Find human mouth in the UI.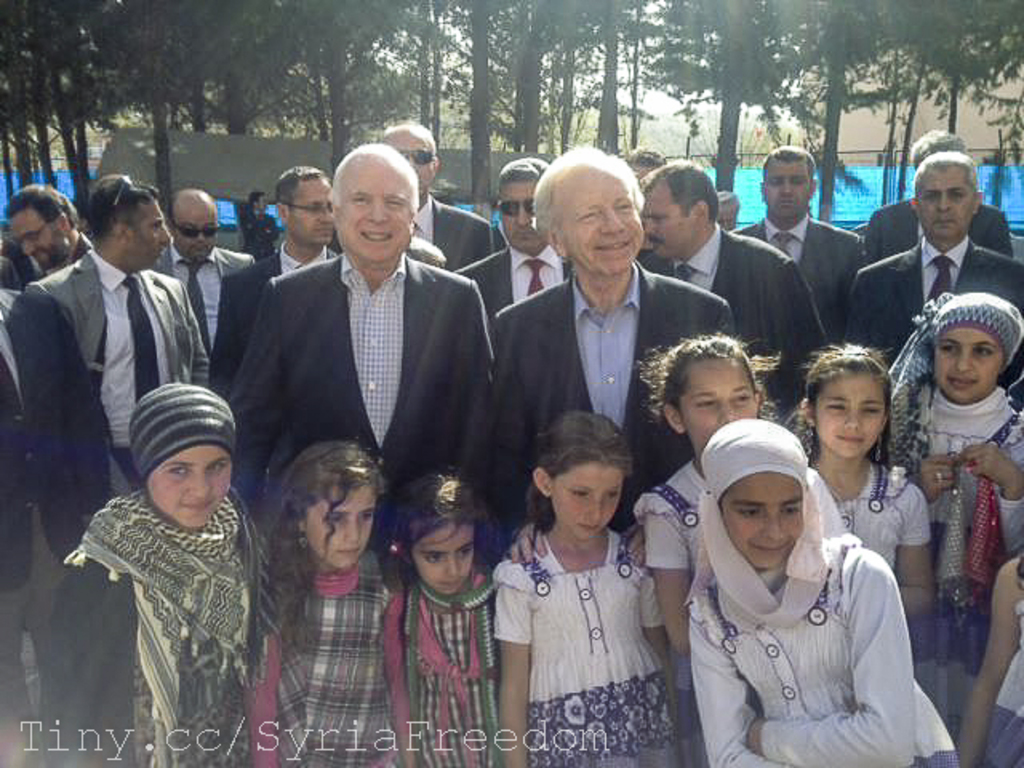
UI element at <box>594,232,638,259</box>.
